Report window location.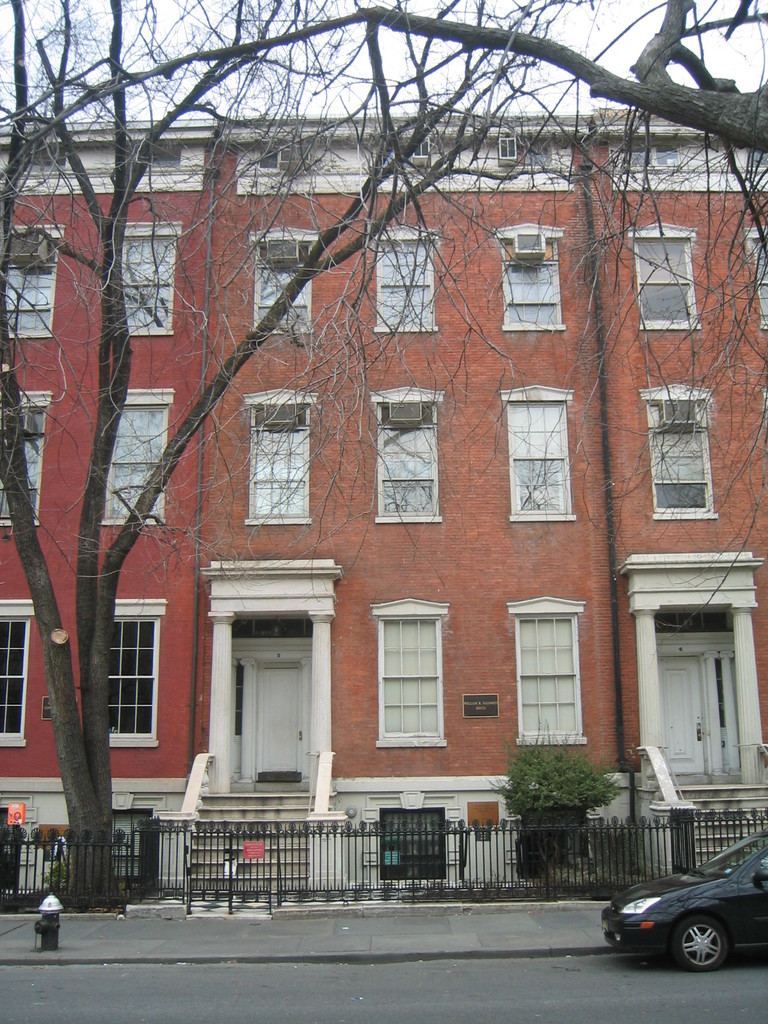
Report: (x1=515, y1=619, x2=582, y2=744).
